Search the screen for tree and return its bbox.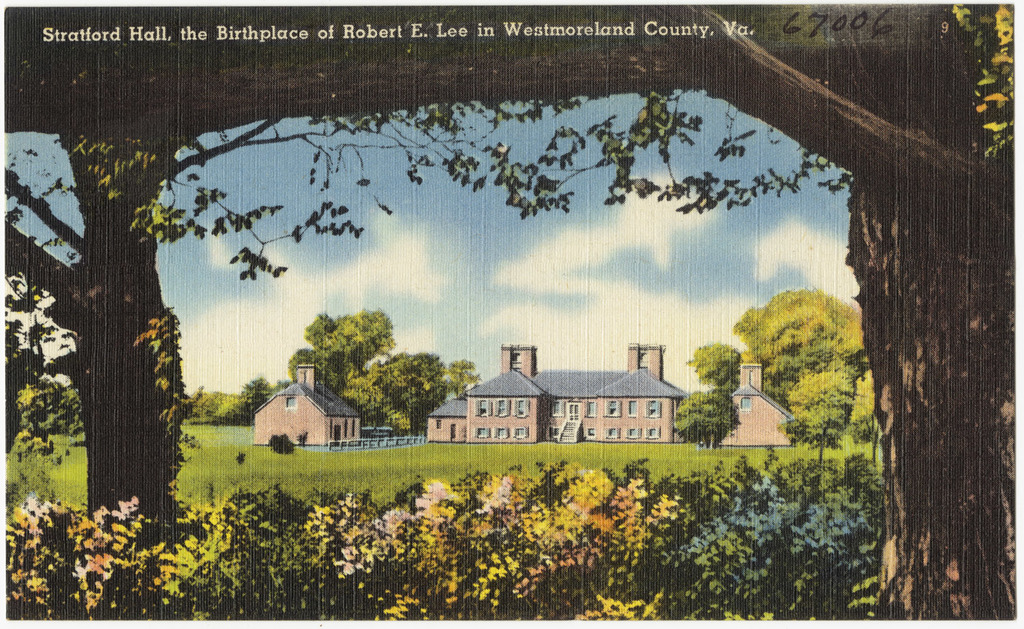
Found: <region>674, 391, 739, 446</region>.
